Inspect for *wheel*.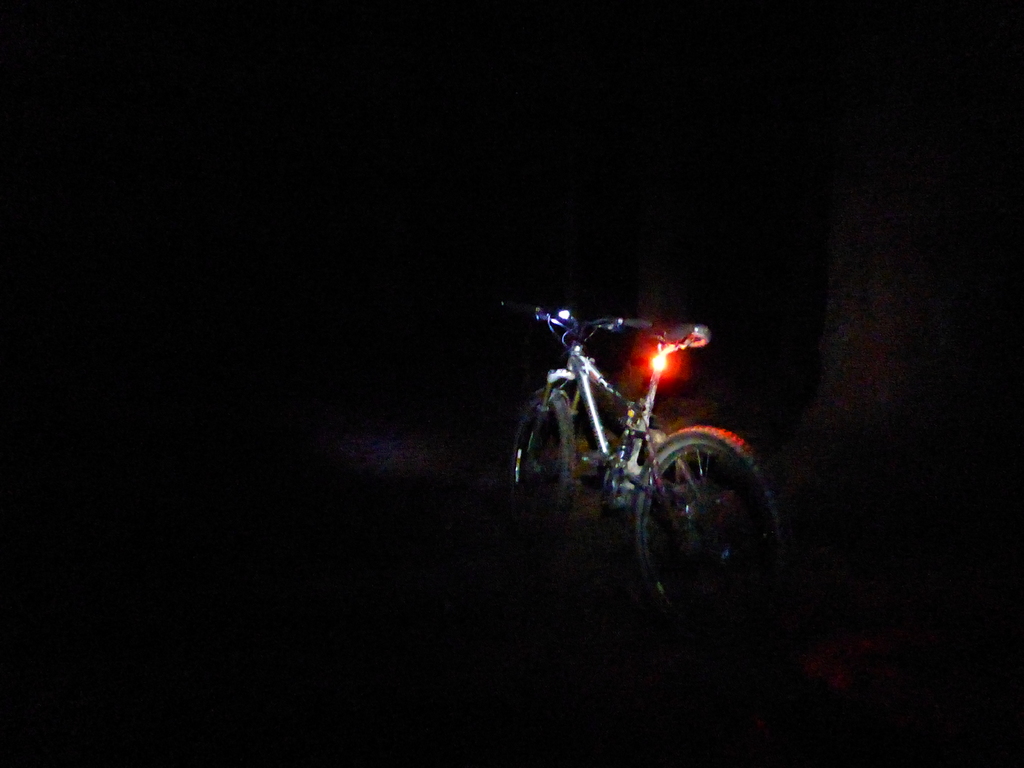
Inspection: region(599, 461, 630, 516).
